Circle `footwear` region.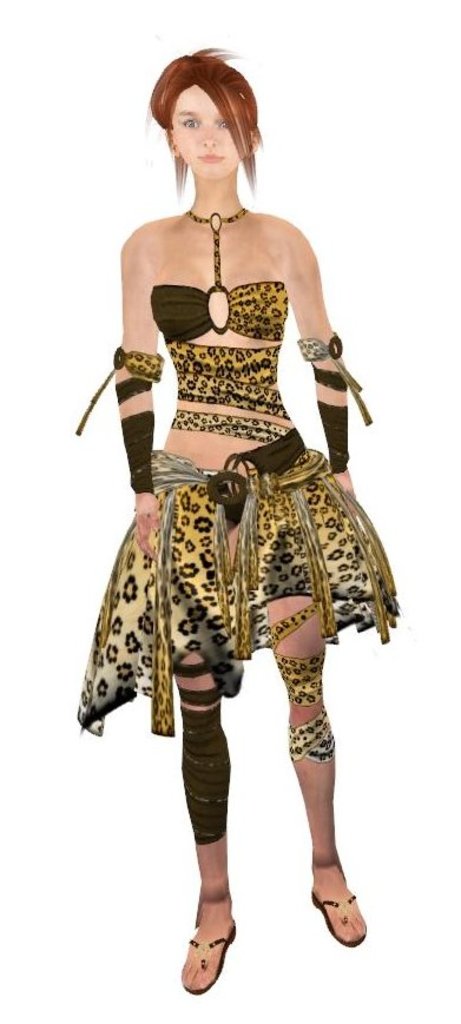
Region: rect(173, 900, 236, 993).
